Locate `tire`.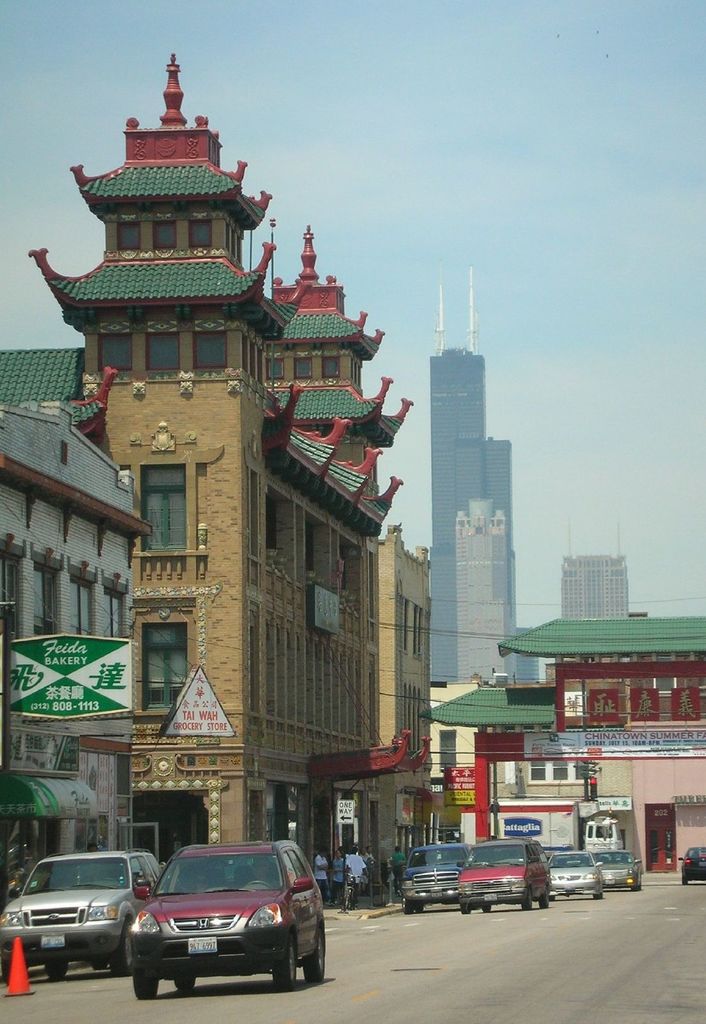
Bounding box: bbox=(413, 900, 422, 916).
